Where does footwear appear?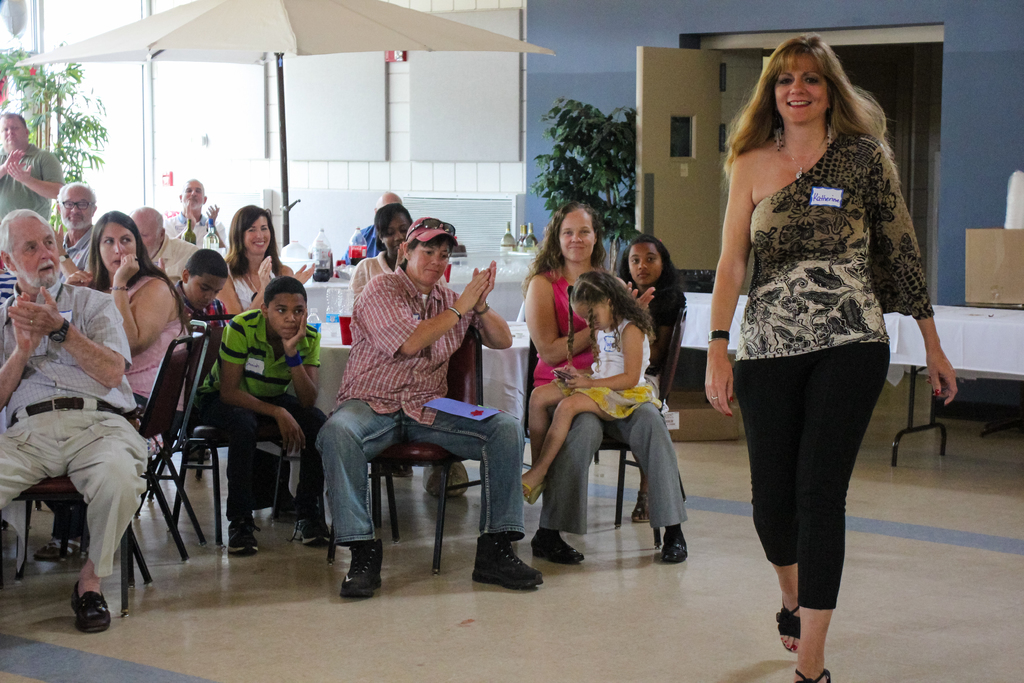
Appears at pyautogui.locateOnScreen(68, 575, 116, 638).
